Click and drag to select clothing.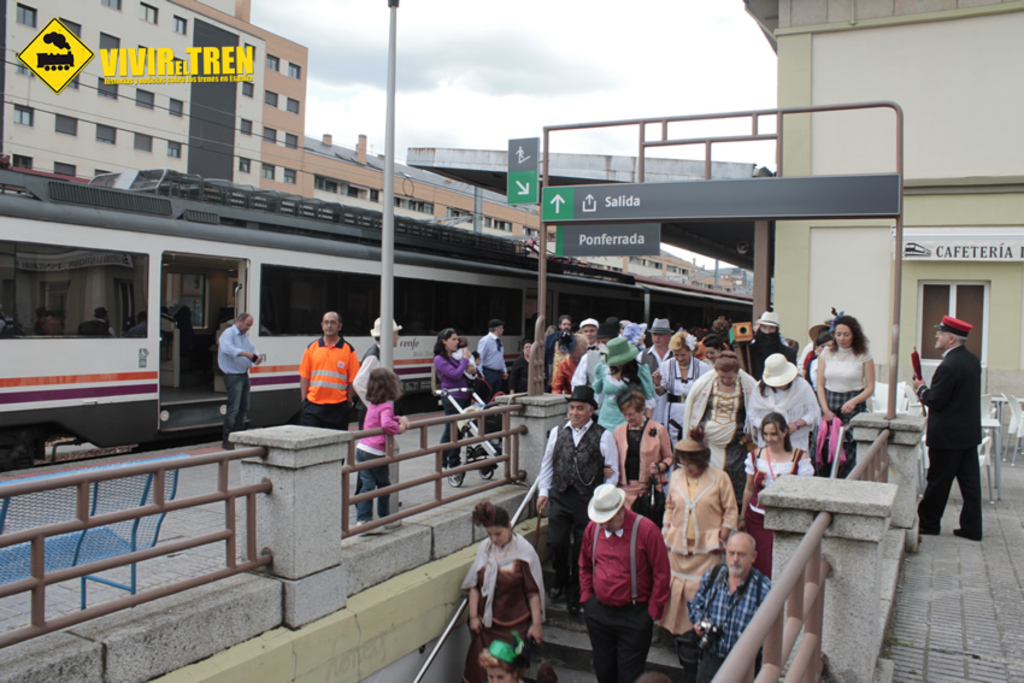
Selection: rect(217, 325, 255, 452).
